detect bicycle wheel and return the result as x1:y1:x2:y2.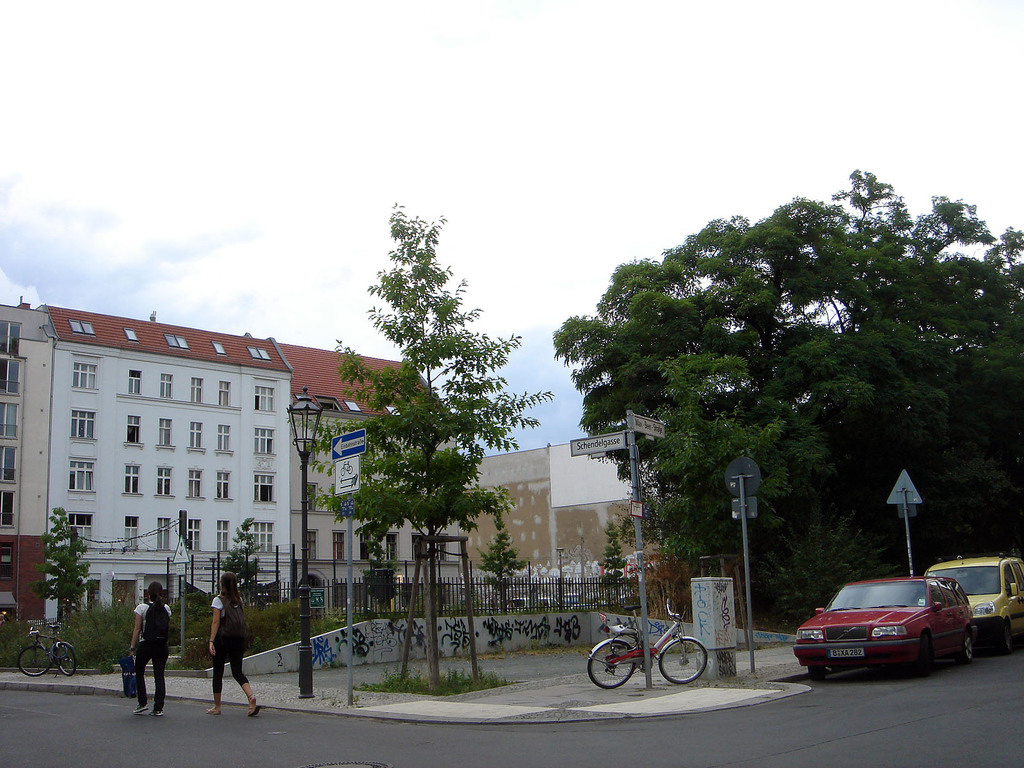
658:638:708:686.
